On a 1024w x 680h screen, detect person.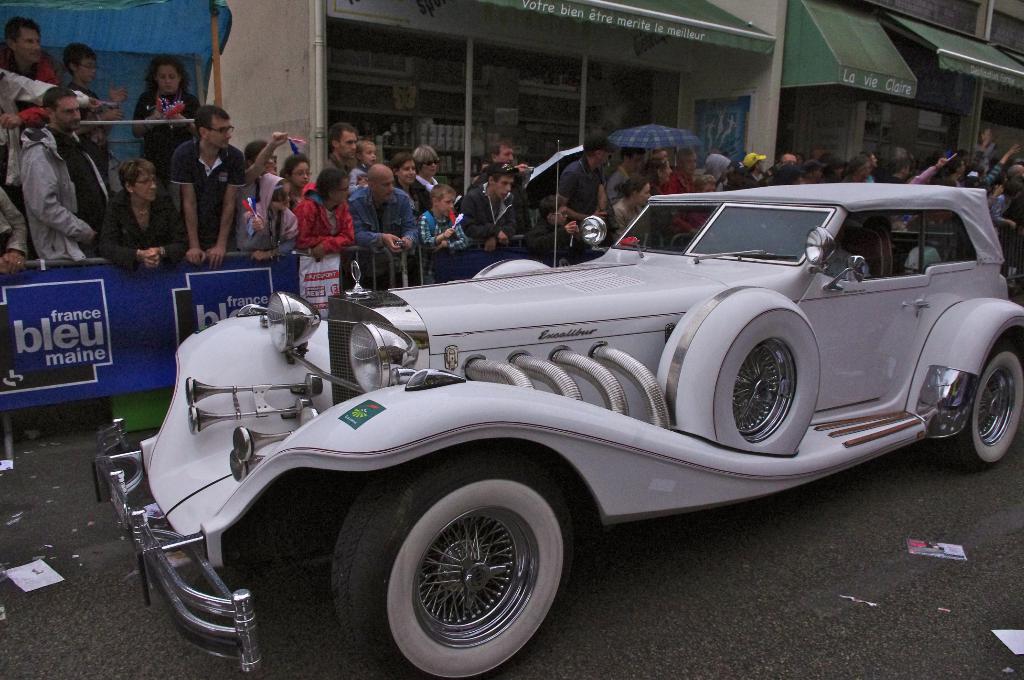
rect(843, 152, 869, 182).
